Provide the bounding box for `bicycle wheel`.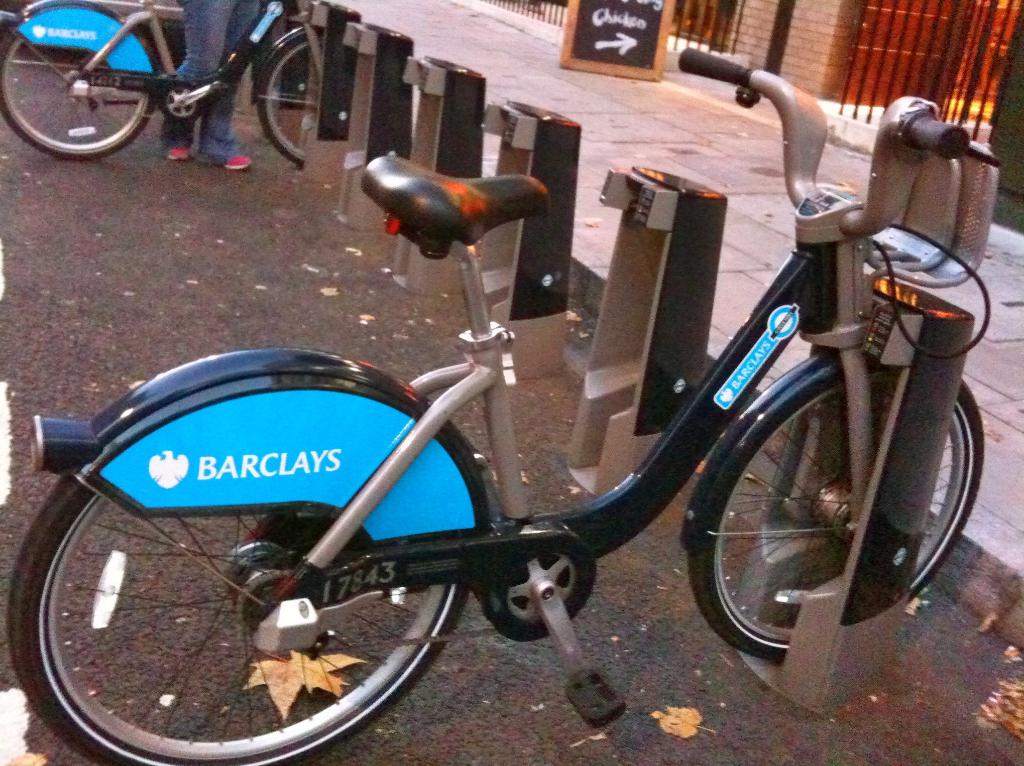
0 13 157 161.
